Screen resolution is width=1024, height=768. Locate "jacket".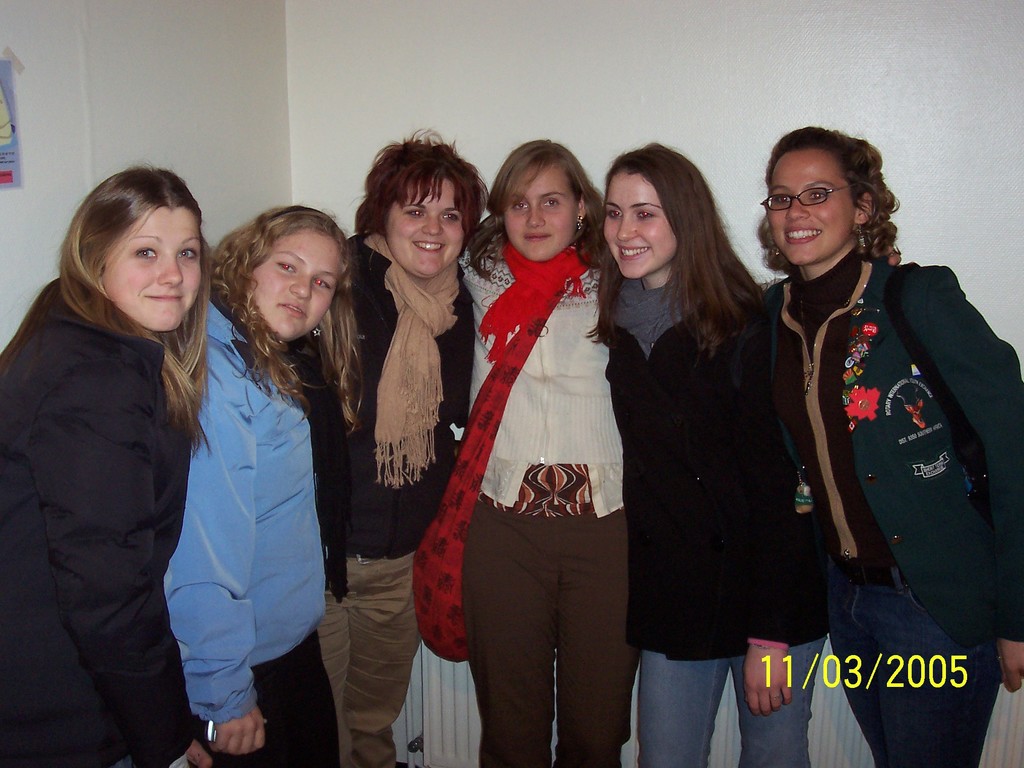
pyautogui.locateOnScreen(163, 291, 326, 728).
